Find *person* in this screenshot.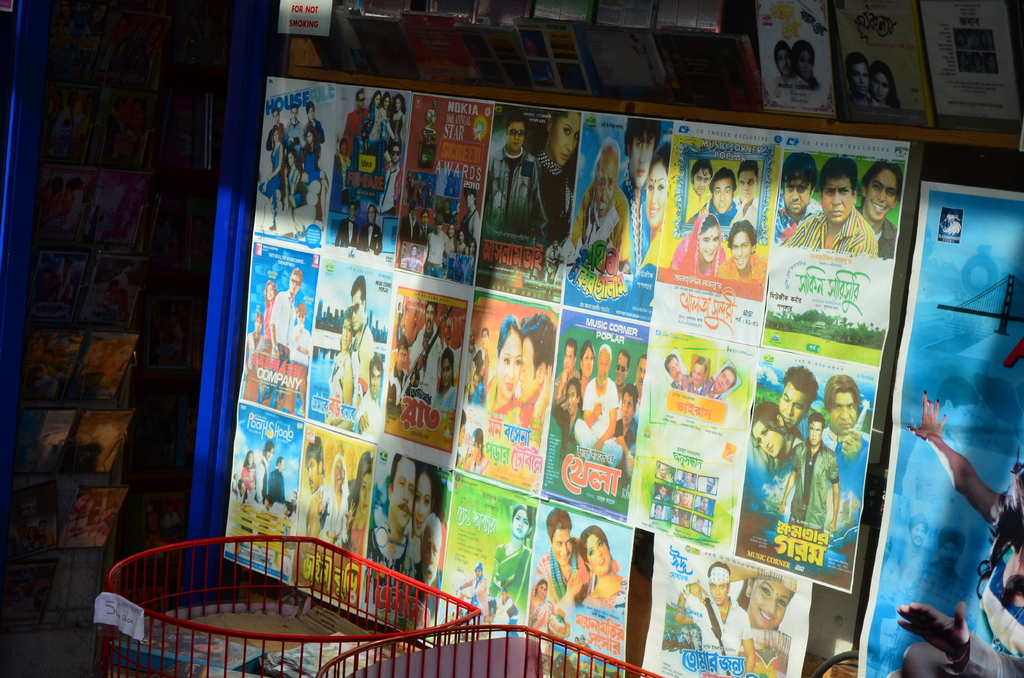
The bounding box for *person* is (left=493, top=504, right=535, bottom=616).
